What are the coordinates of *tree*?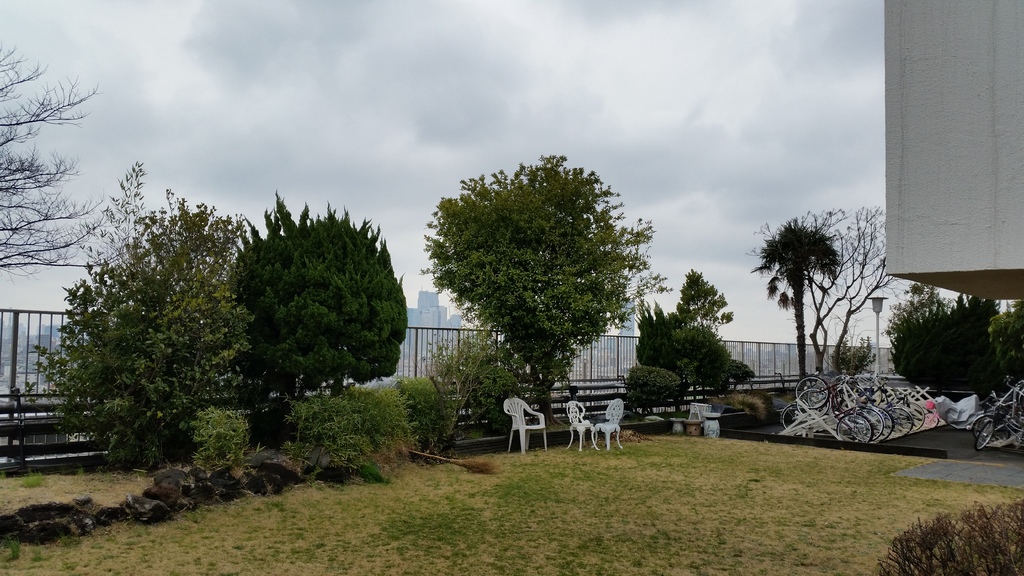
detection(420, 151, 666, 400).
